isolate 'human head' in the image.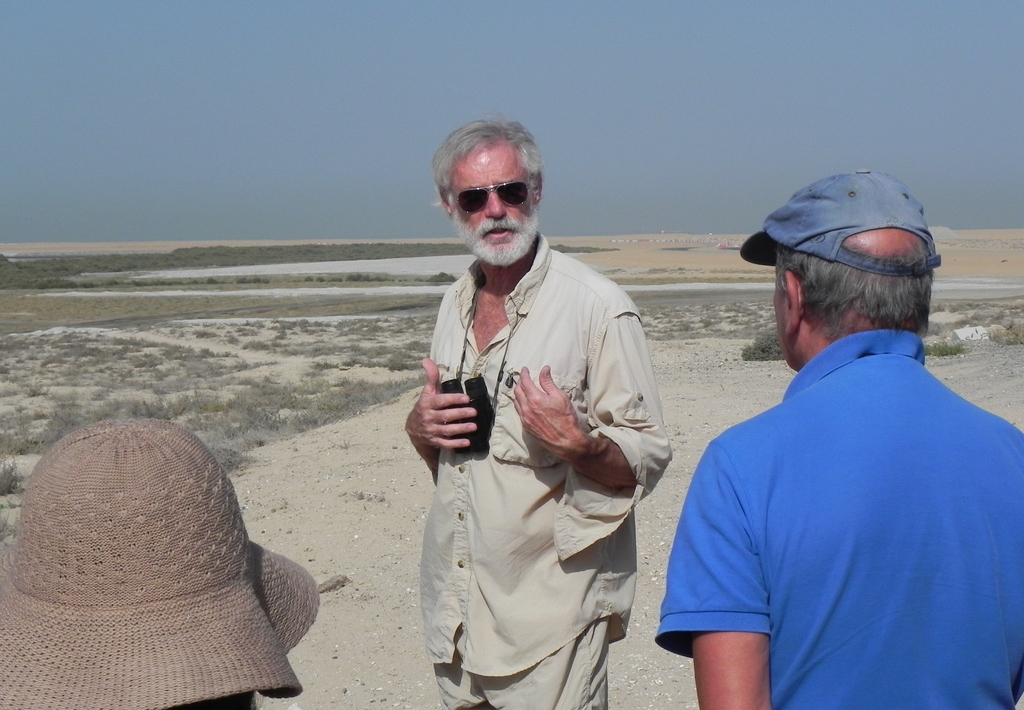
Isolated region: (x1=0, y1=417, x2=323, y2=709).
